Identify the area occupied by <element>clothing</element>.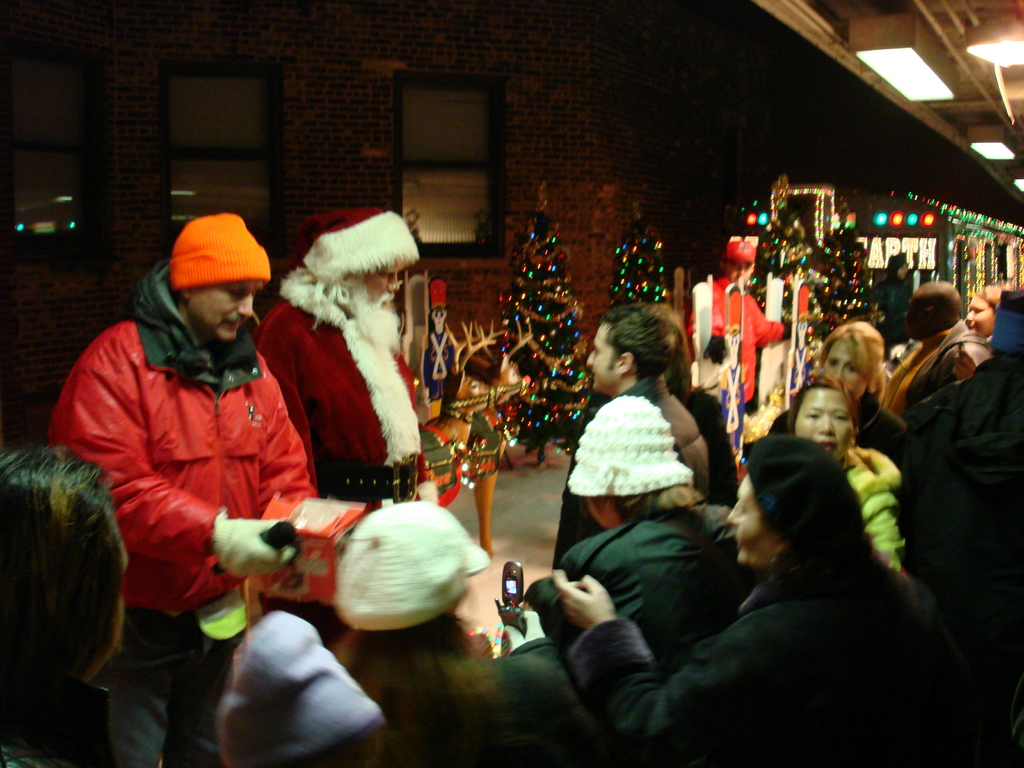
Area: box=[567, 505, 752, 643].
